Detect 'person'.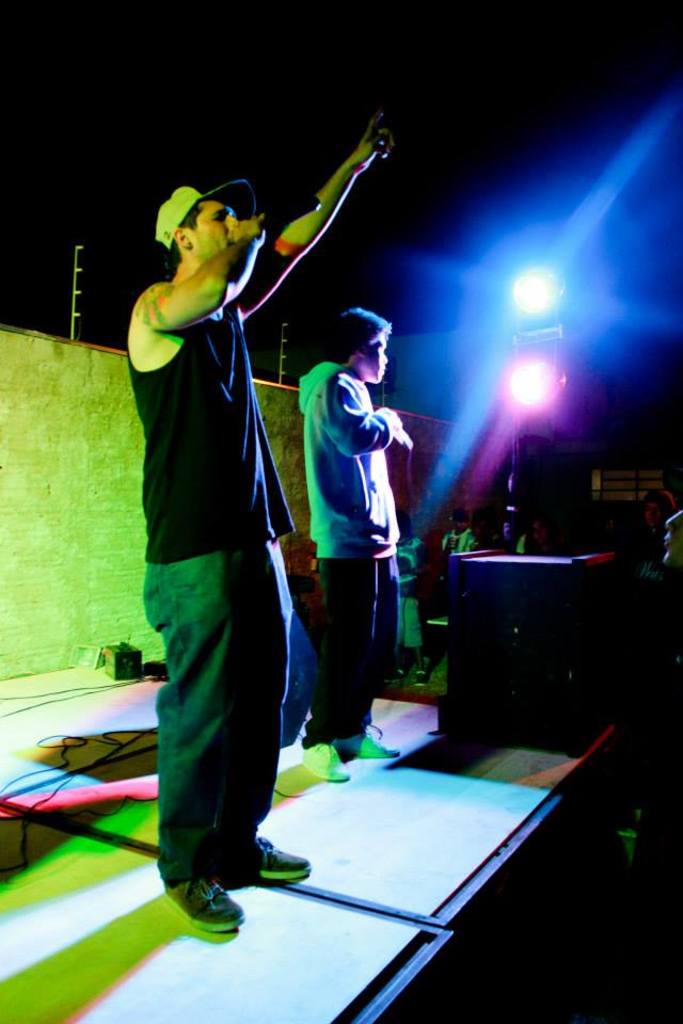
Detected at (left=440, top=499, right=486, bottom=582).
